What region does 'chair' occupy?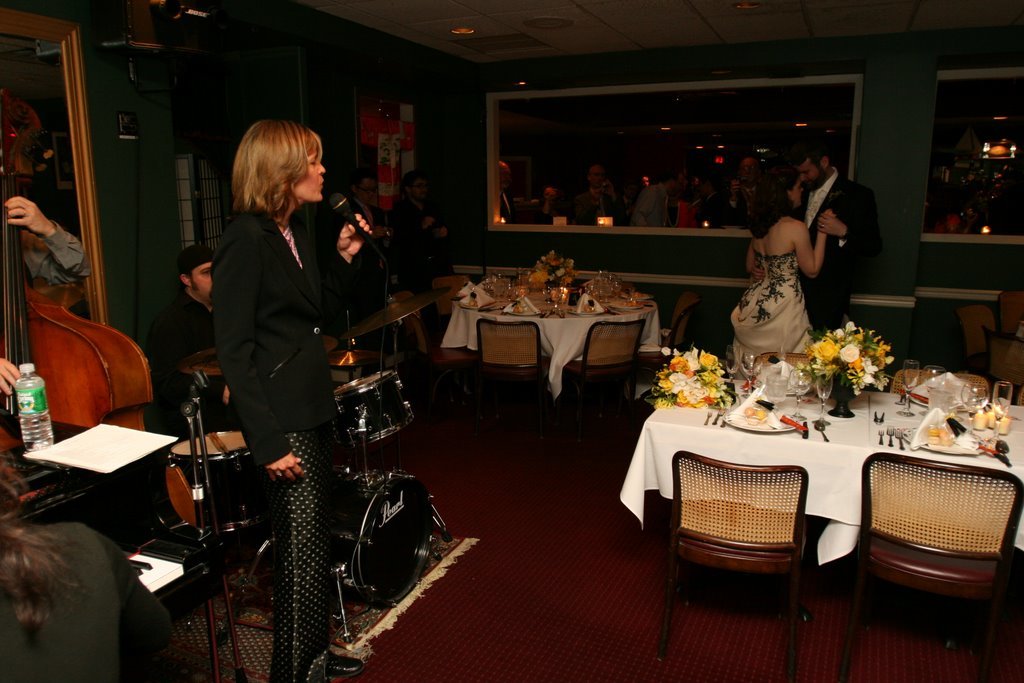
(left=959, top=304, right=999, bottom=365).
